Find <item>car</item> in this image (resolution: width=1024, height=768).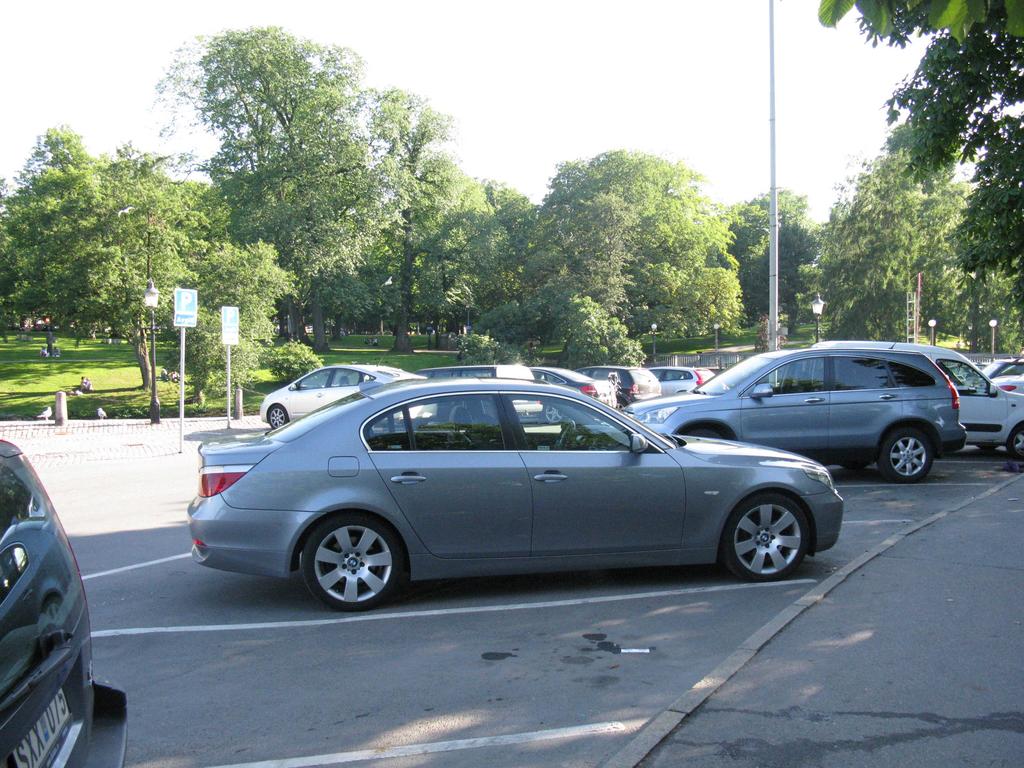
(996, 369, 1023, 398).
